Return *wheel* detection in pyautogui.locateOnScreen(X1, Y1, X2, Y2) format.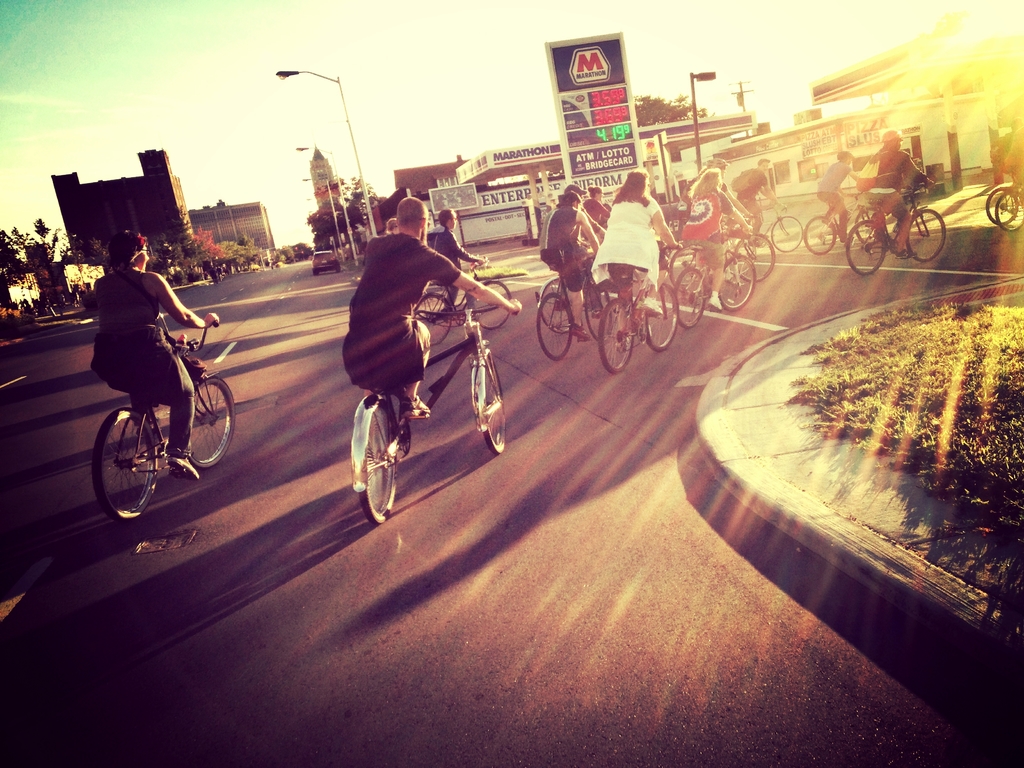
pyautogui.locateOnScreen(646, 284, 680, 351).
